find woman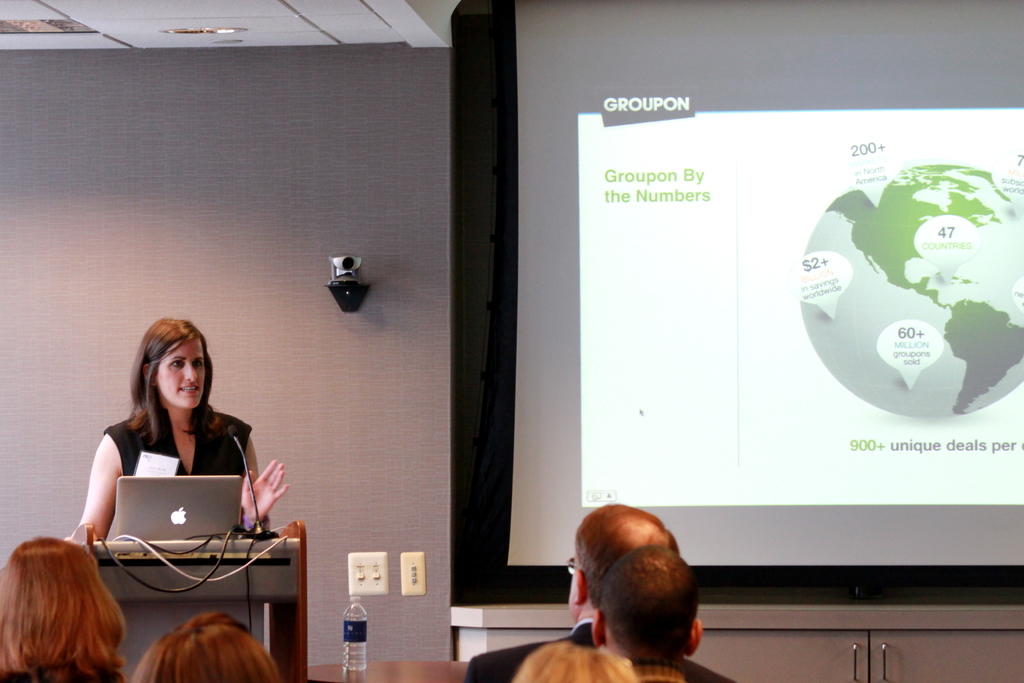
bbox=(65, 319, 288, 546)
